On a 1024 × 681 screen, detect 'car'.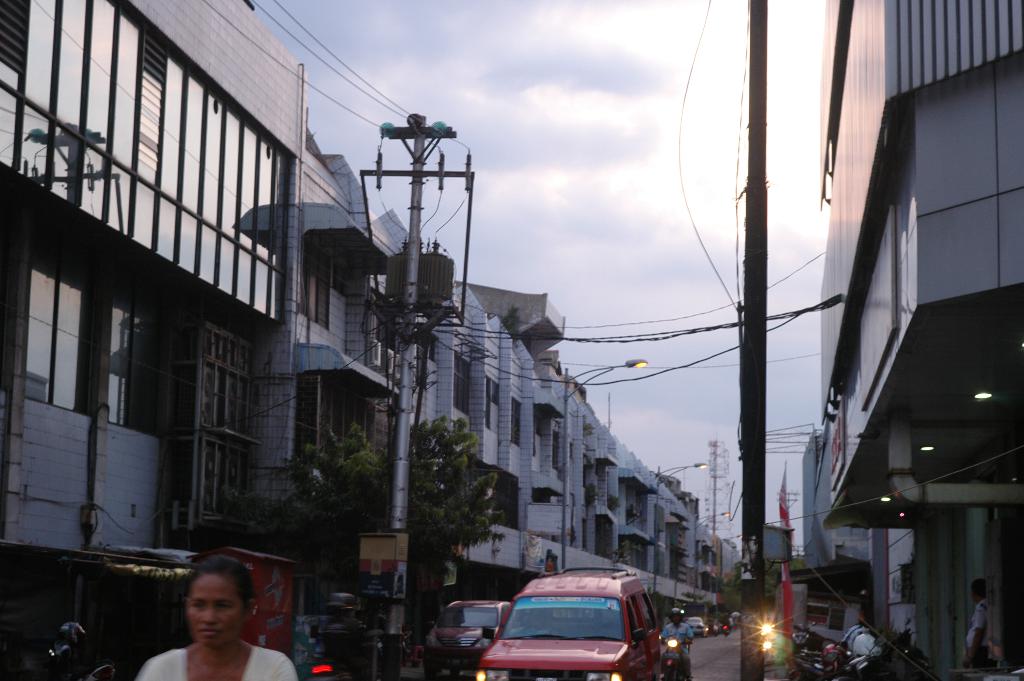
(left=480, top=568, right=661, bottom=680).
